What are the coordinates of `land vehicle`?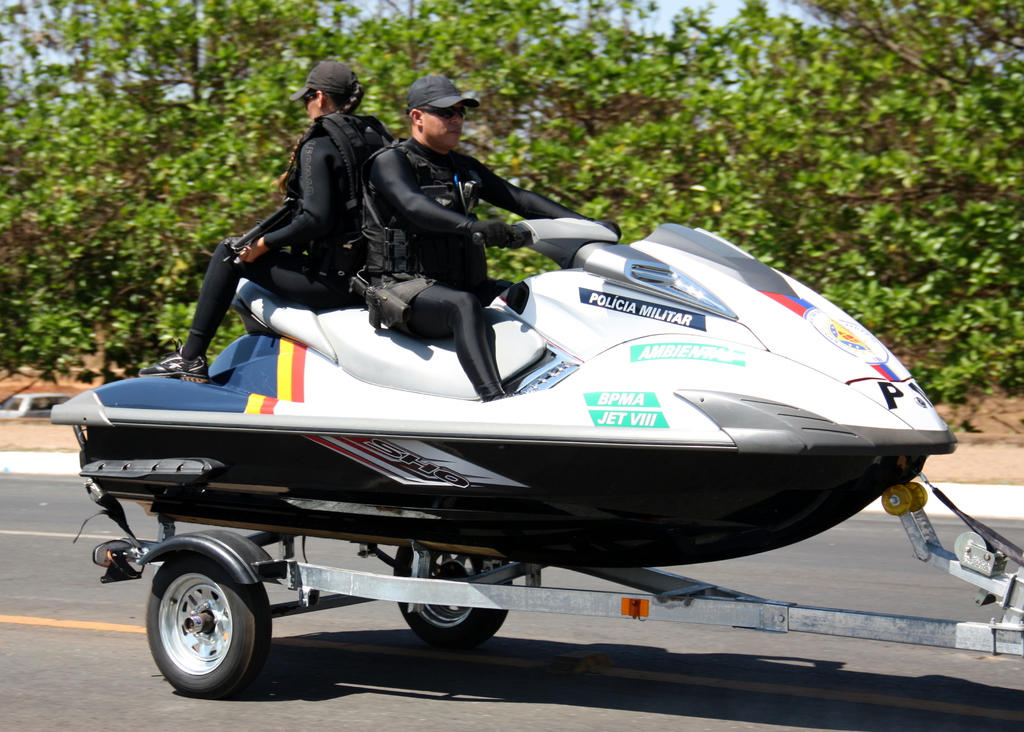
box(85, 150, 956, 695).
